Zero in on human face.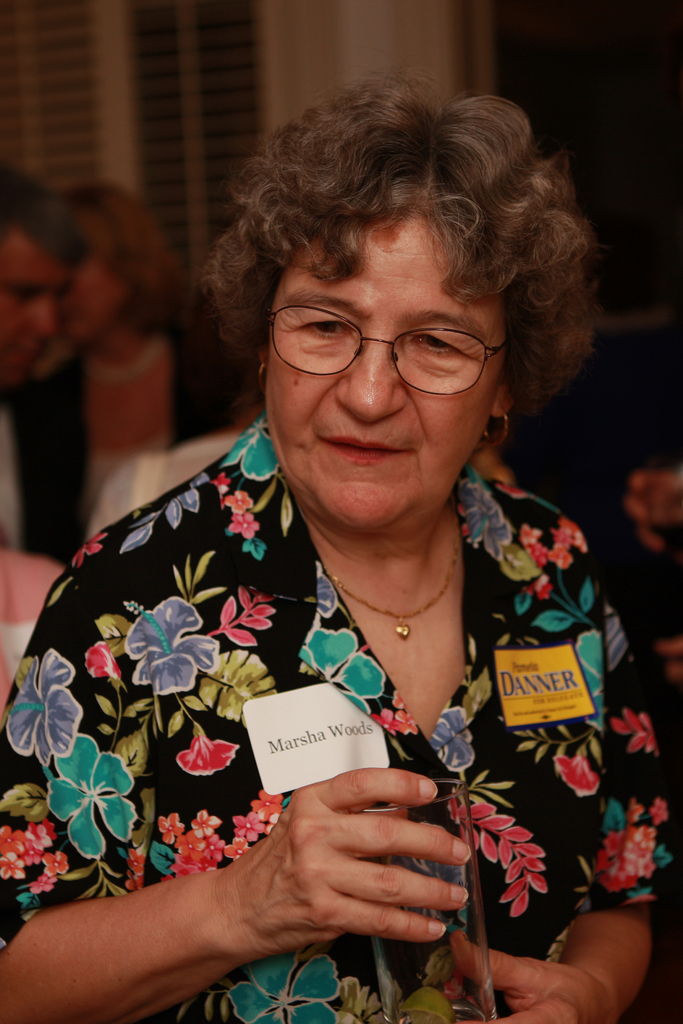
Zeroed in: crop(64, 265, 127, 345).
